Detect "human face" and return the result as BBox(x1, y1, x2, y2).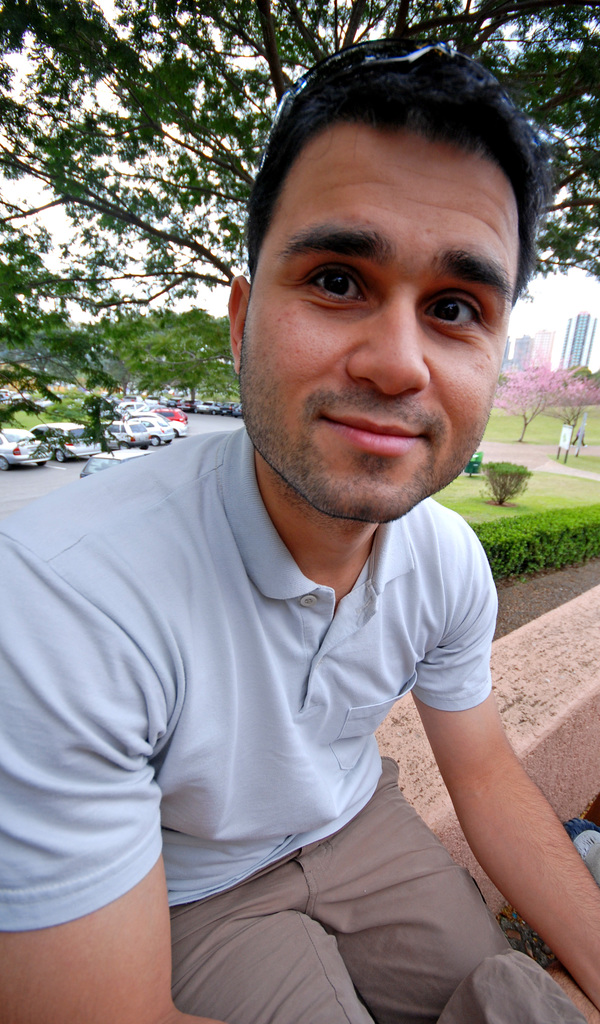
BBox(239, 130, 519, 529).
